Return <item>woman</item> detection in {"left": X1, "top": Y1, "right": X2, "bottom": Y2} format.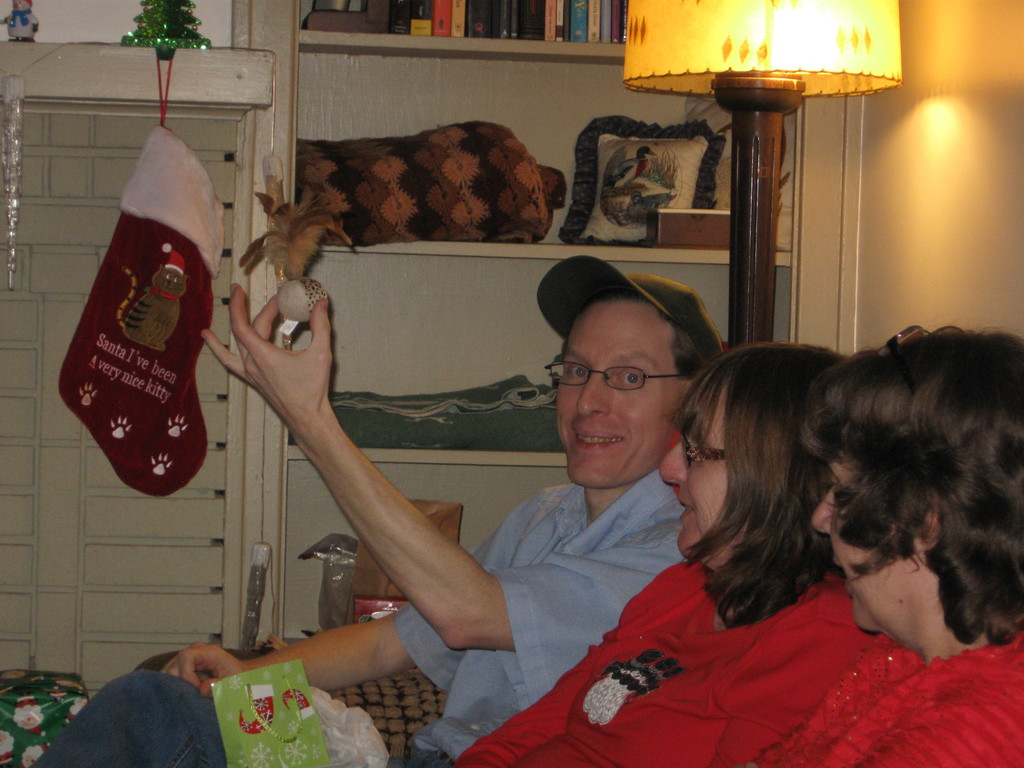
{"left": 534, "top": 286, "right": 853, "bottom": 751}.
